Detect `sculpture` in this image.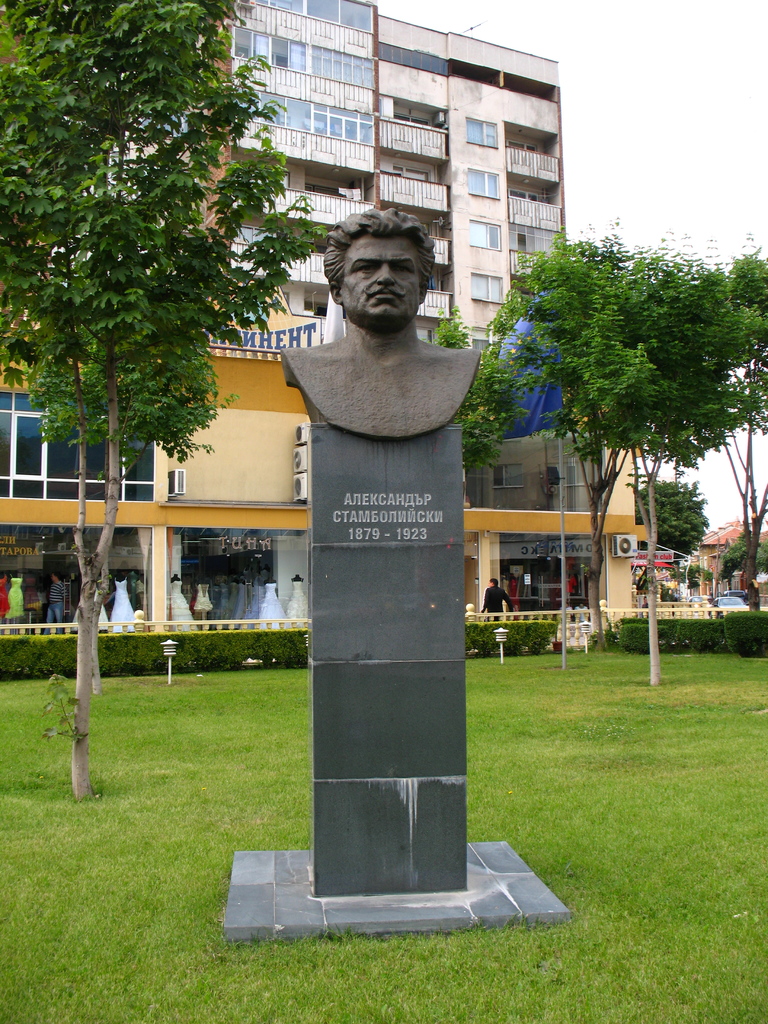
Detection: [280, 193, 488, 445].
